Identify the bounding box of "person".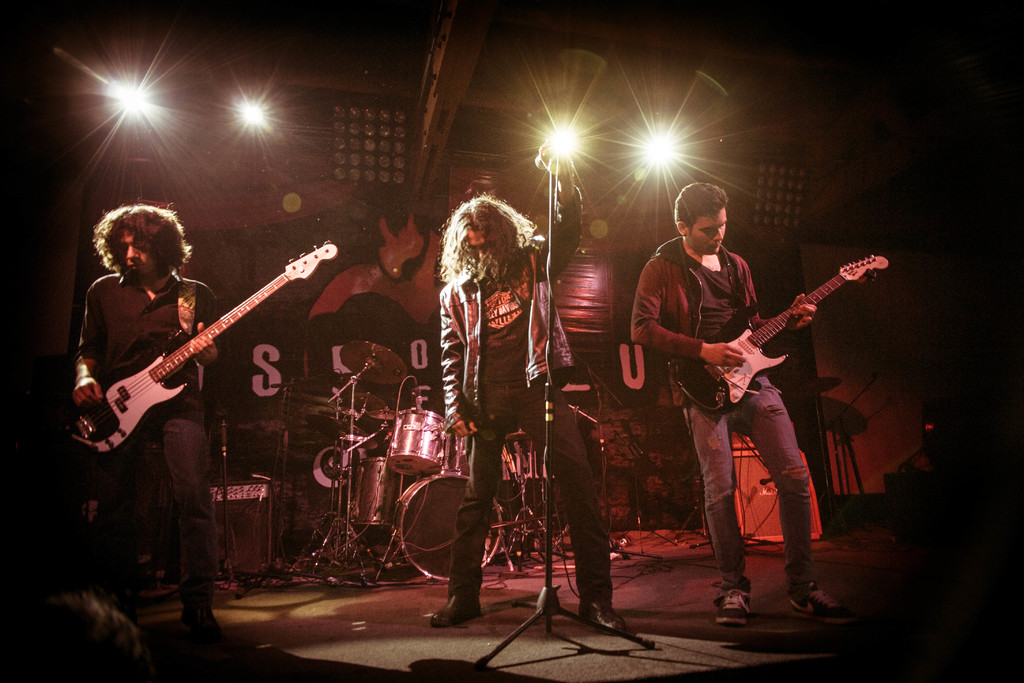
<box>73,204,232,646</box>.
